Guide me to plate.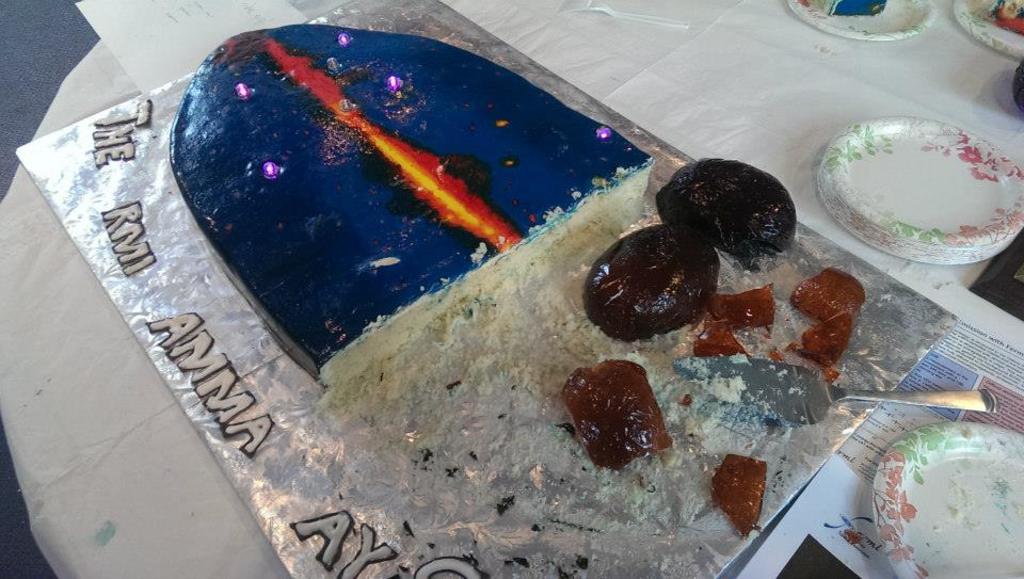
Guidance: (778, 0, 940, 41).
